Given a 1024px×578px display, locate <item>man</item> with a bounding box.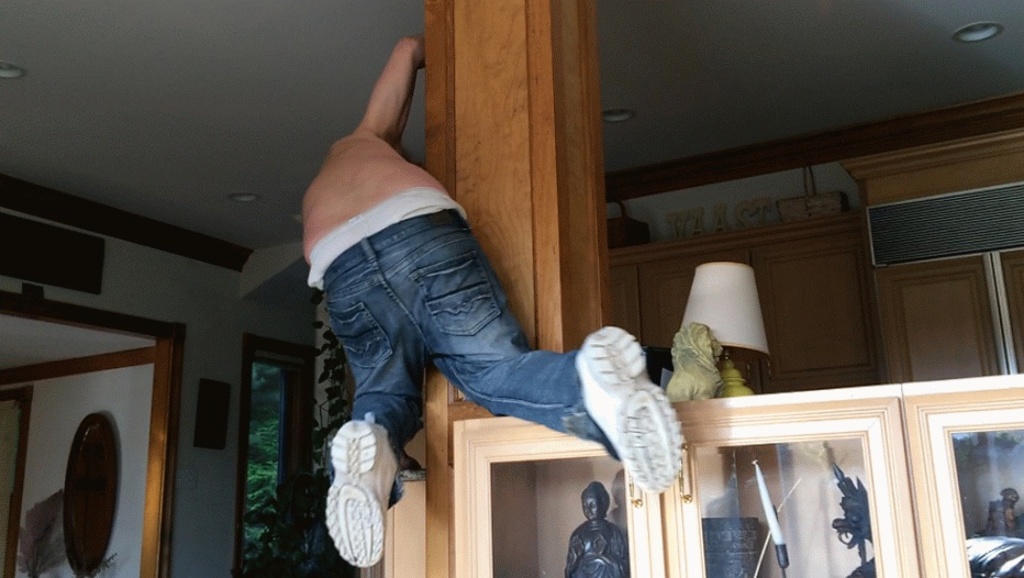
Located: box(560, 478, 628, 577).
